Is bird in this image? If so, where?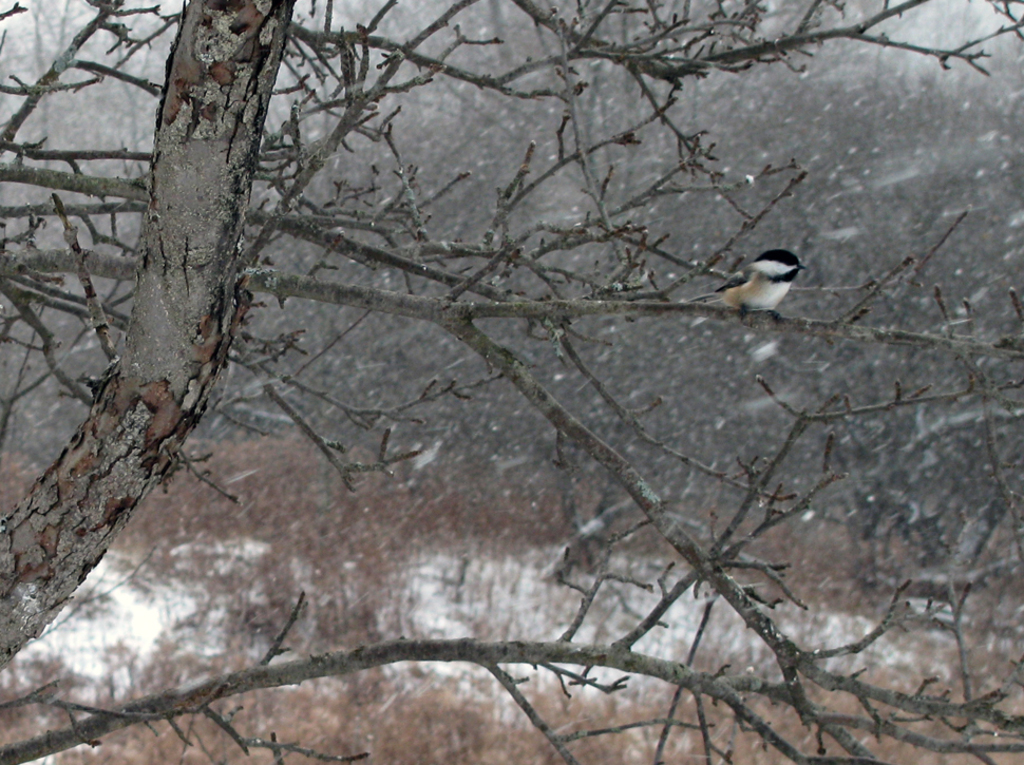
Yes, at bbox=[710, 243, 813, 318].
